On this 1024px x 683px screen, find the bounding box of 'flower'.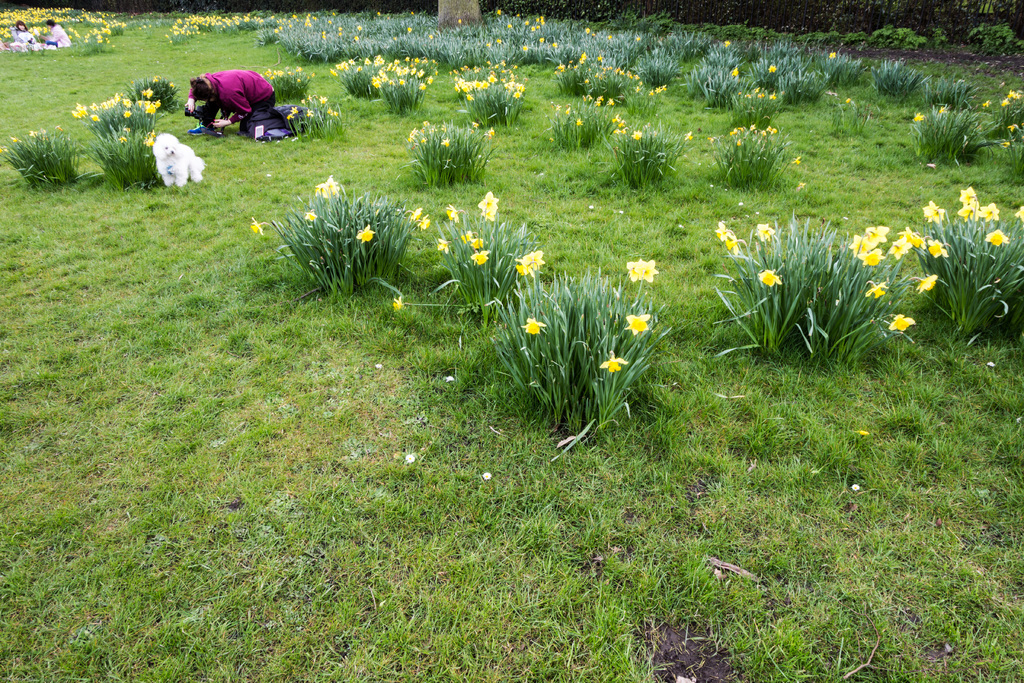
Bounding box: region(319, 28, 328, 42).
